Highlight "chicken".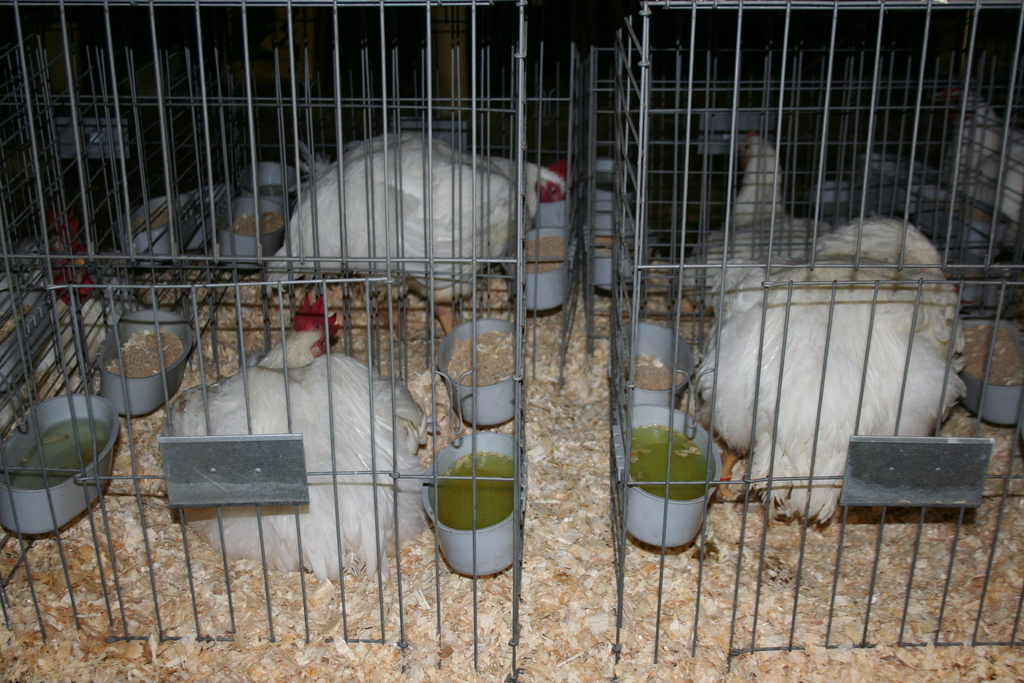
Highlighted region: bbox=(161, 295, 444, 580).
